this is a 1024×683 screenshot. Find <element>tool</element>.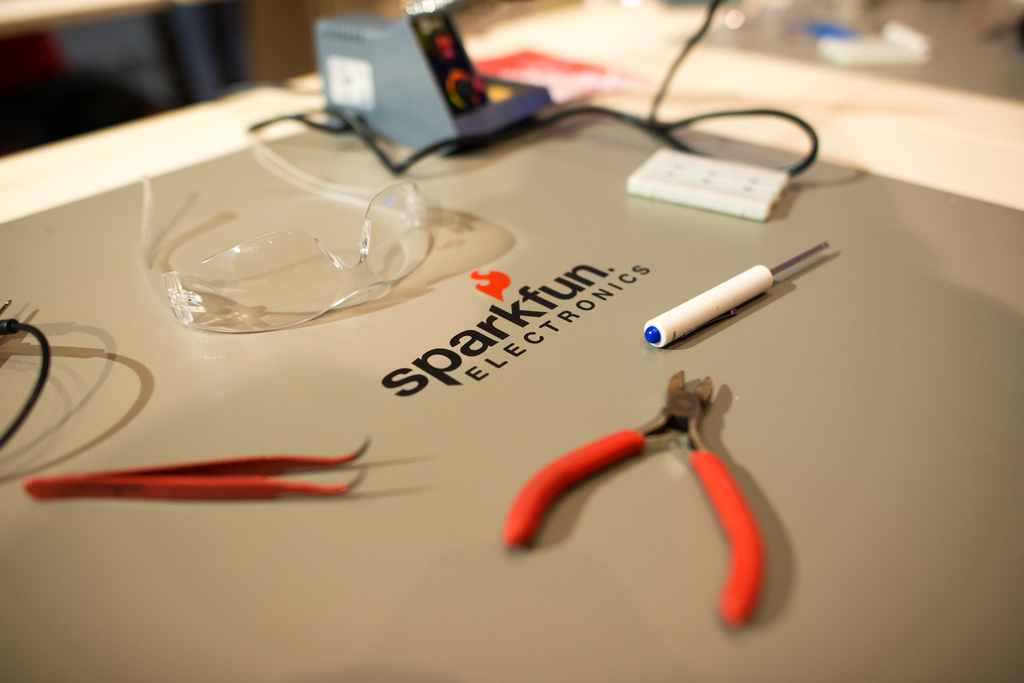
Bounding box: {"left": 499, "top": 380, "right": 774, "bottom": 623}.
